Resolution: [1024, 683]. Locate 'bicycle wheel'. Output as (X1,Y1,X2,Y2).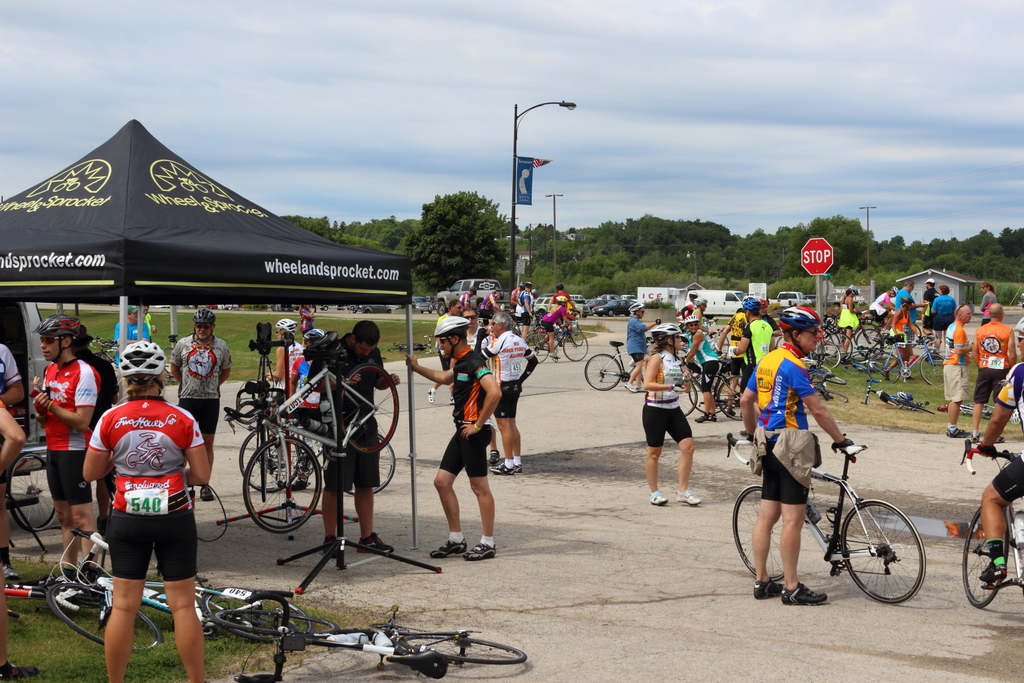
(46,577,166,649).
